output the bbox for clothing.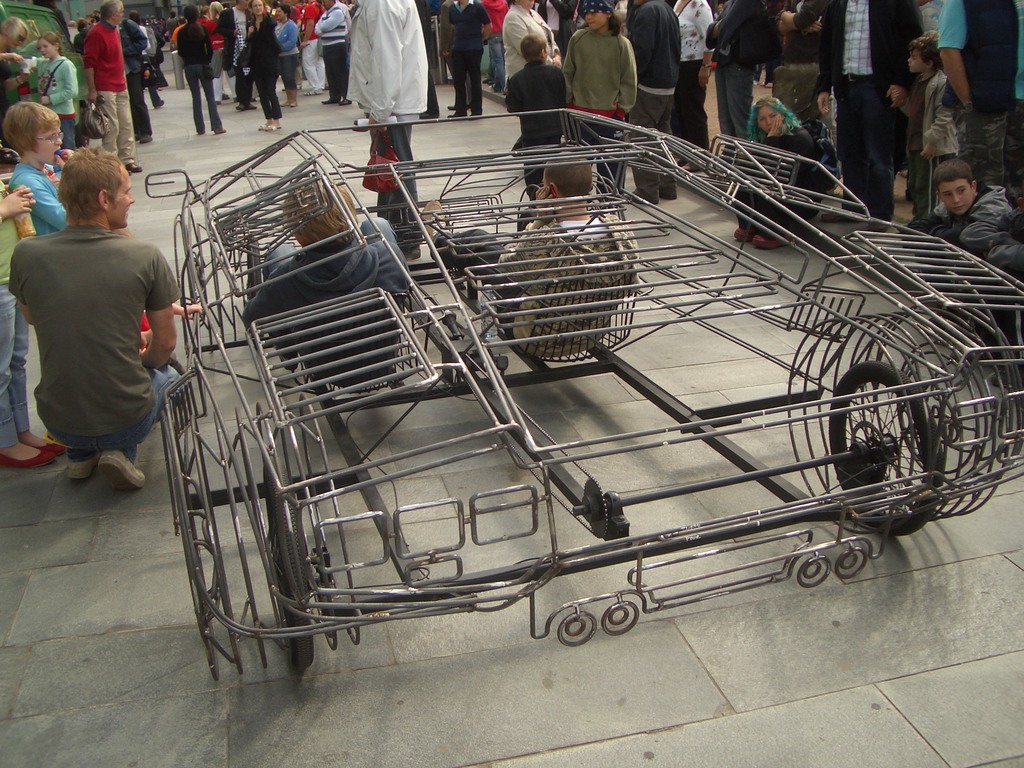
BBox(730, 125, 824, 236).
